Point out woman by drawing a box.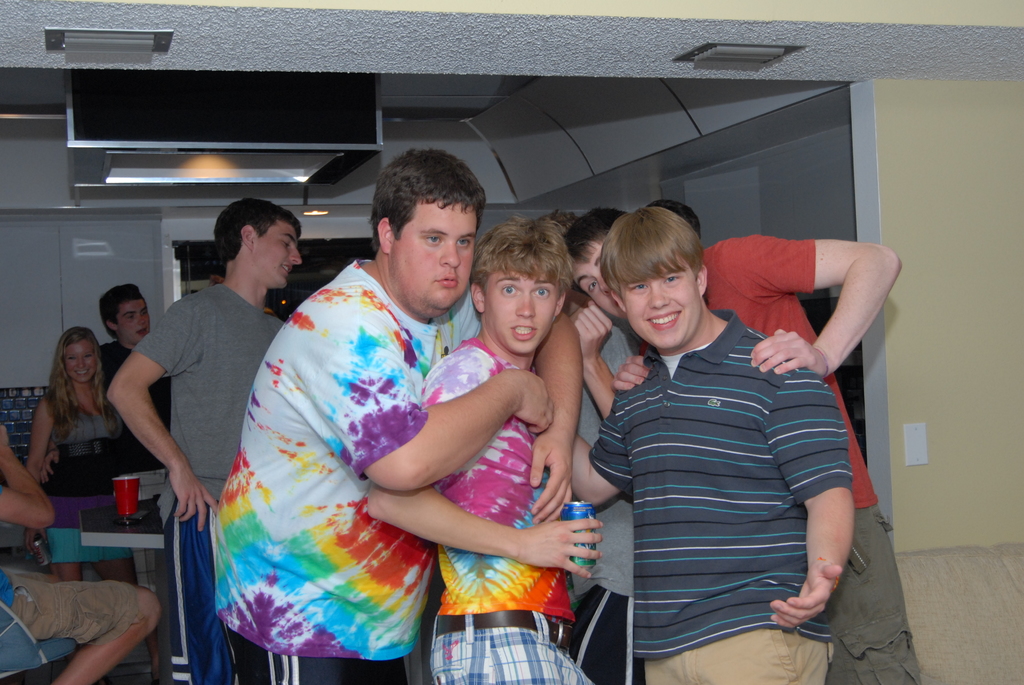
pyautogui.locateOnScreen(23, 320, 148, 585).
